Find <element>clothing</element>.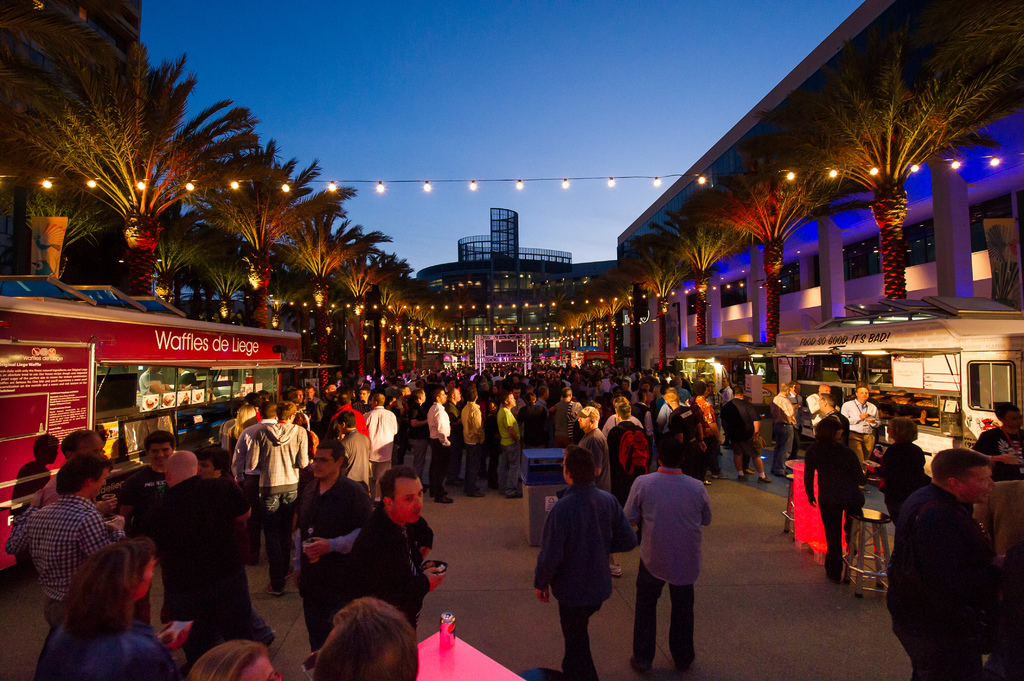
detection(6, 478, 115, 638).
